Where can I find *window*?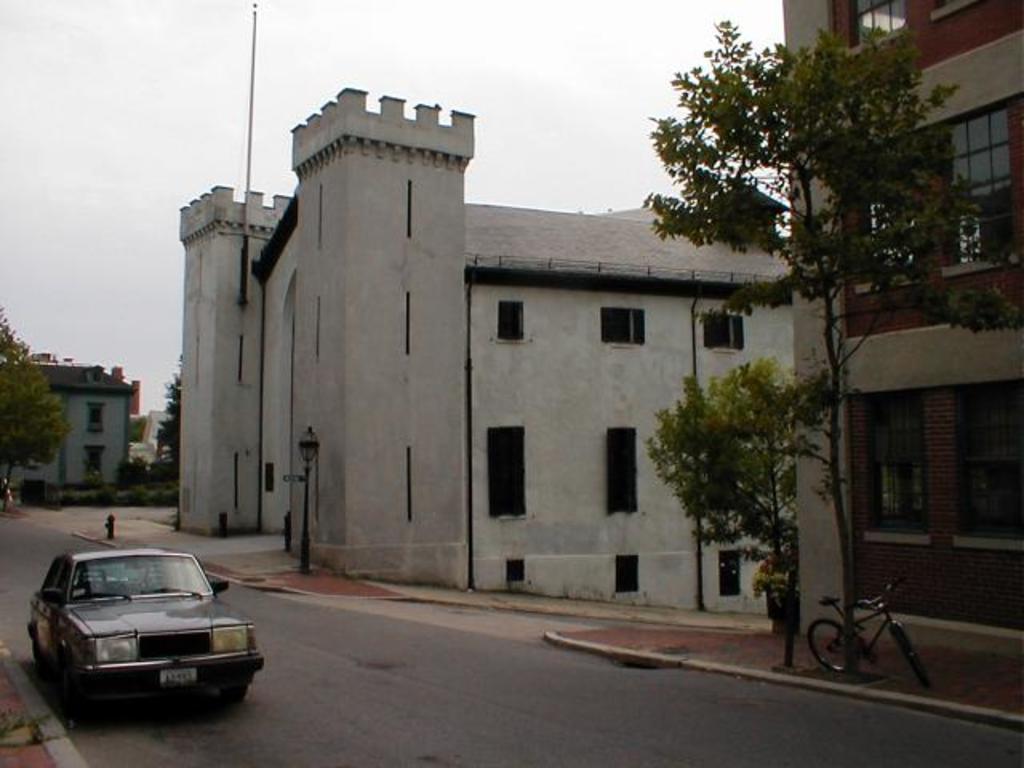
You can find it at bbox=(490, 293, 523, 344).
